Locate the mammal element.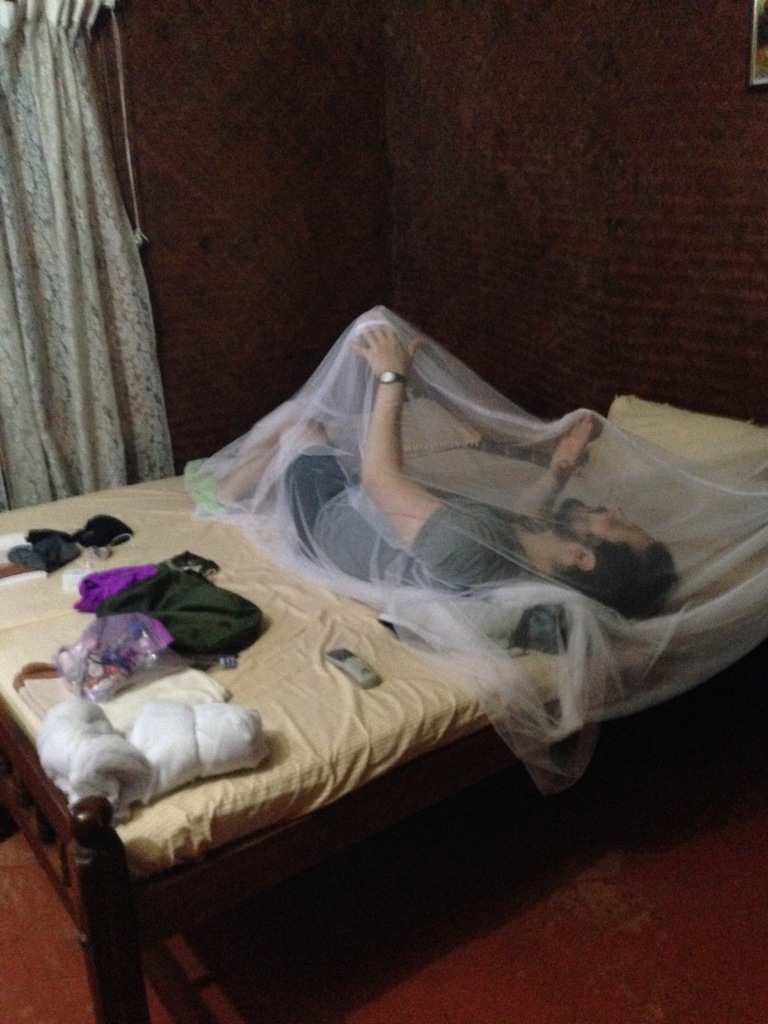
Element bbox: 211/321/674/618.
